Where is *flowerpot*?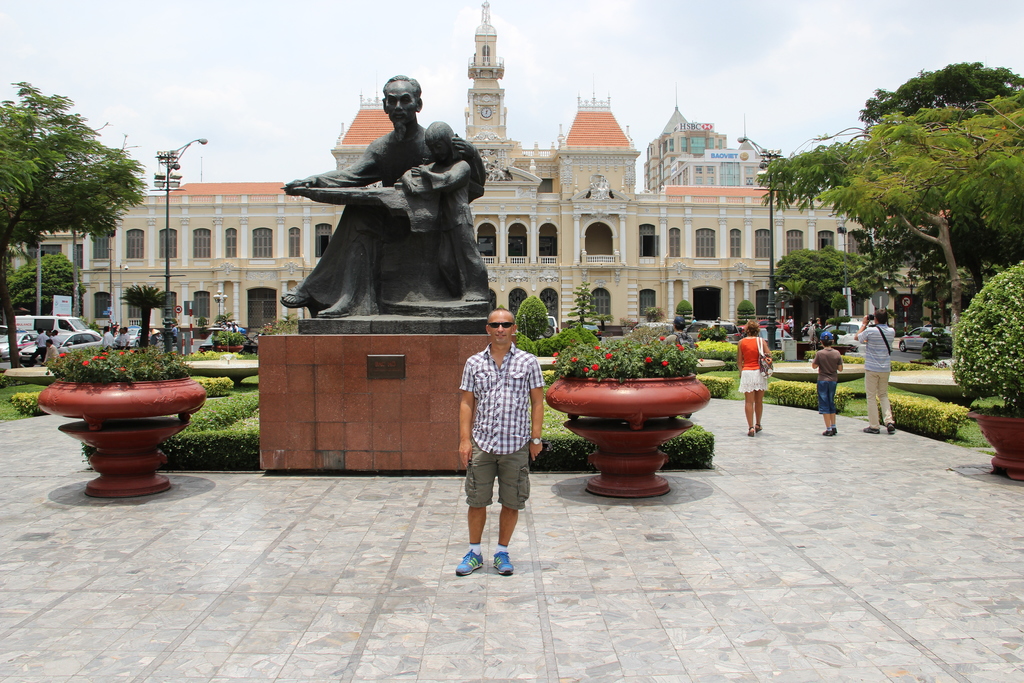
region(216, 342, 244, 355).
